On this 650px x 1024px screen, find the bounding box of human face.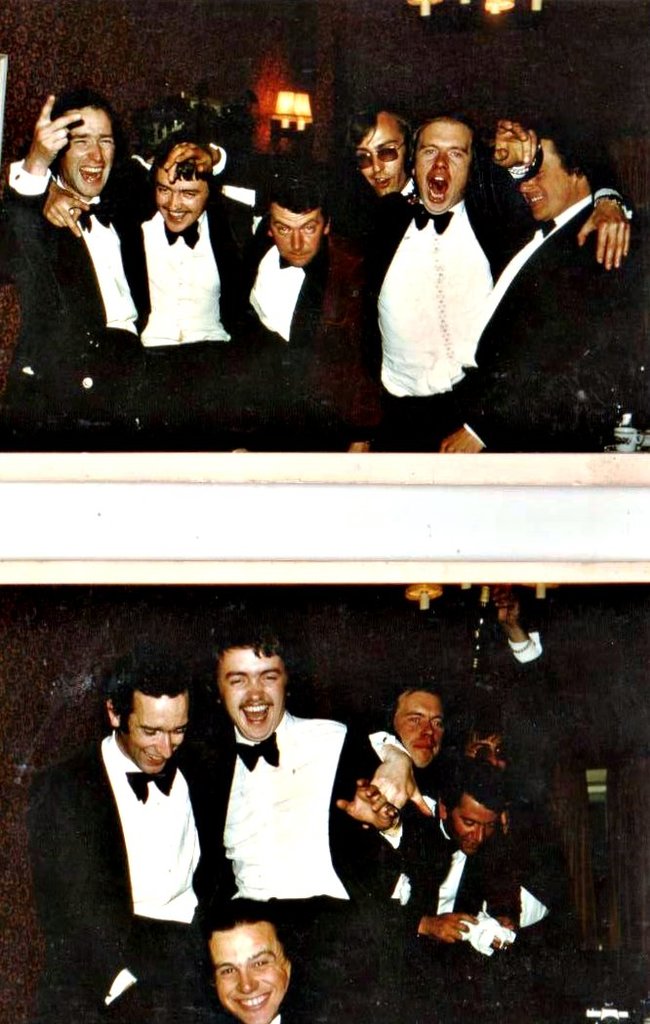
Bounding box: 521,139,575,225.
